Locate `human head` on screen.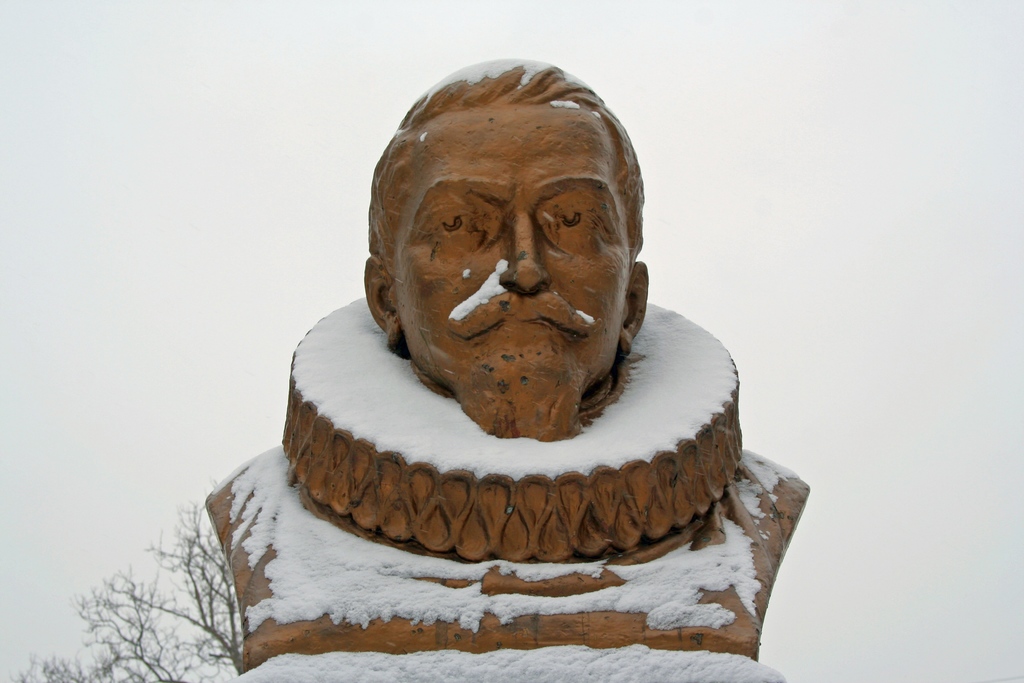
On screen at box=[365, 63, 646, 402].
